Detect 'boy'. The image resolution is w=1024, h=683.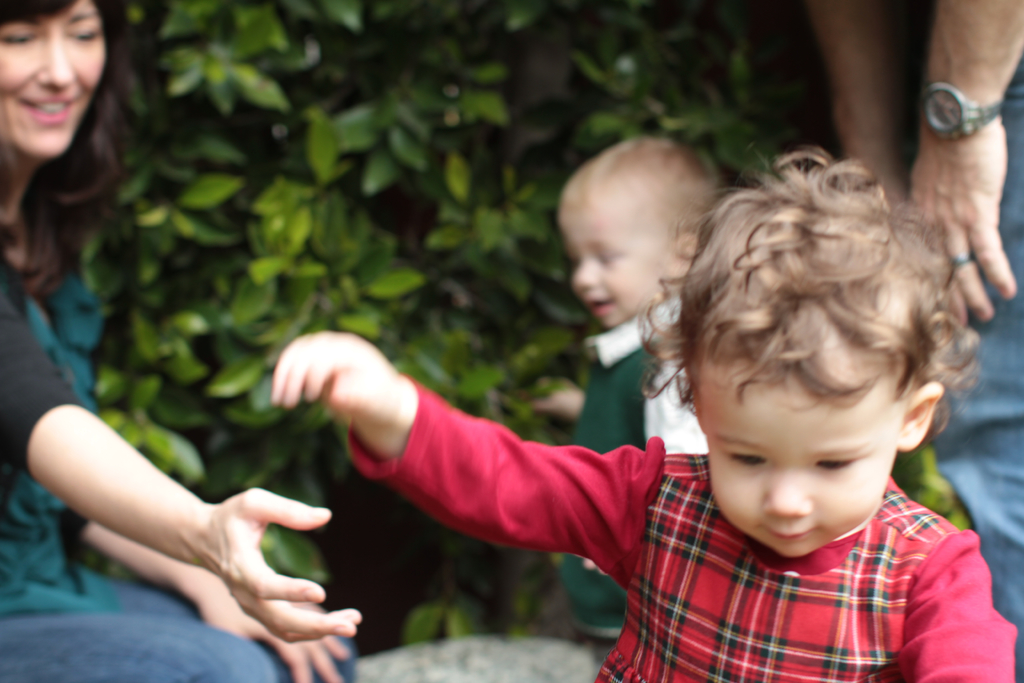
Rect(508, 149, 702, 466).
